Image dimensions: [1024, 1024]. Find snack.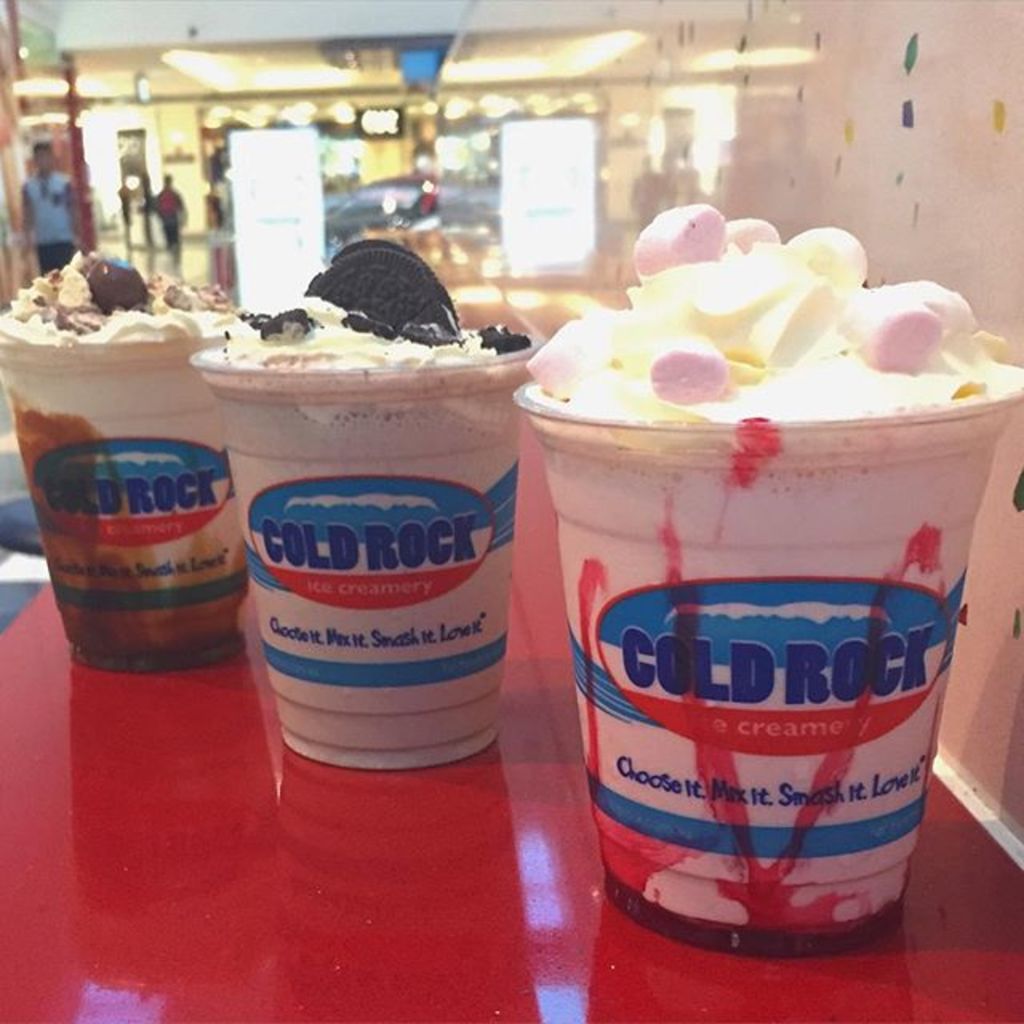
<box>222,240,538,373</box>.
